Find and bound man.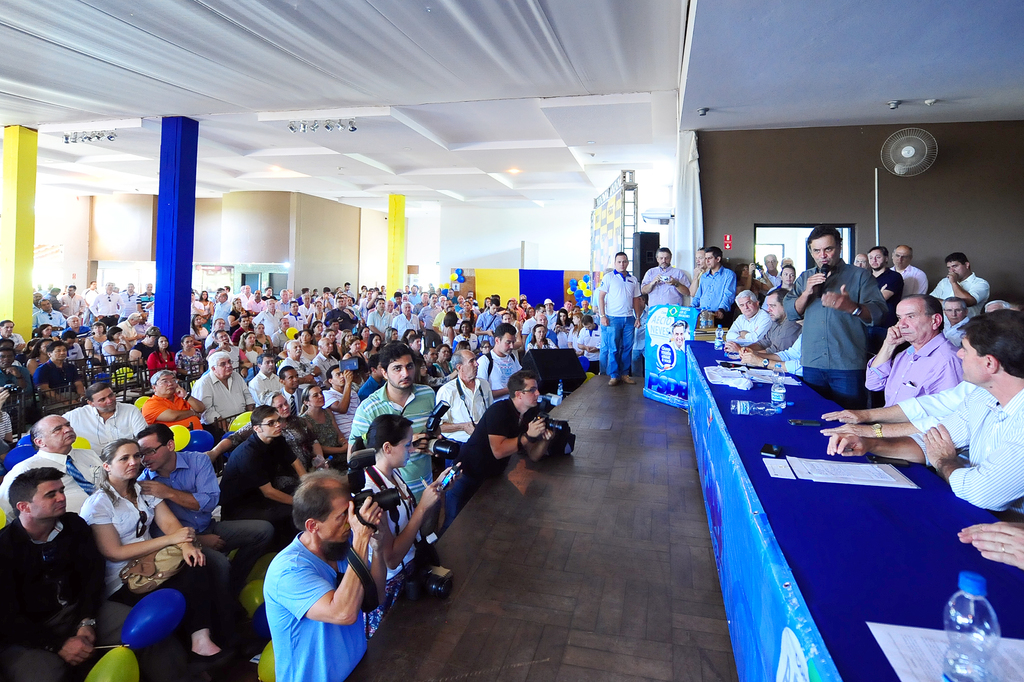
Bound: 0,414,111,505.
